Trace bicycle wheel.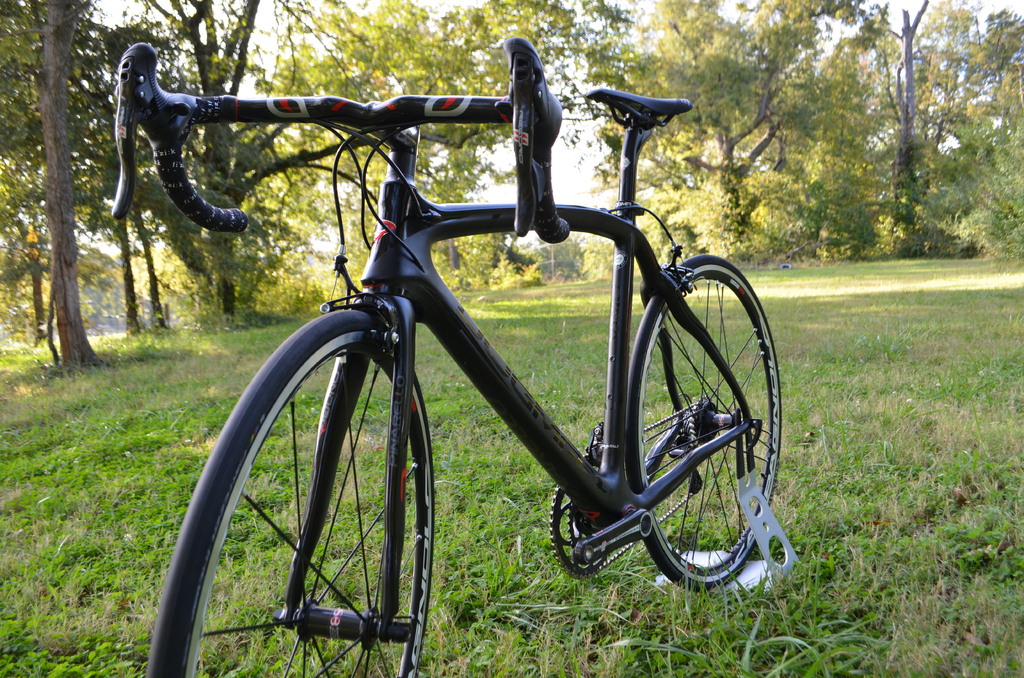
Traced to rect(627, 256, 780, 593).
